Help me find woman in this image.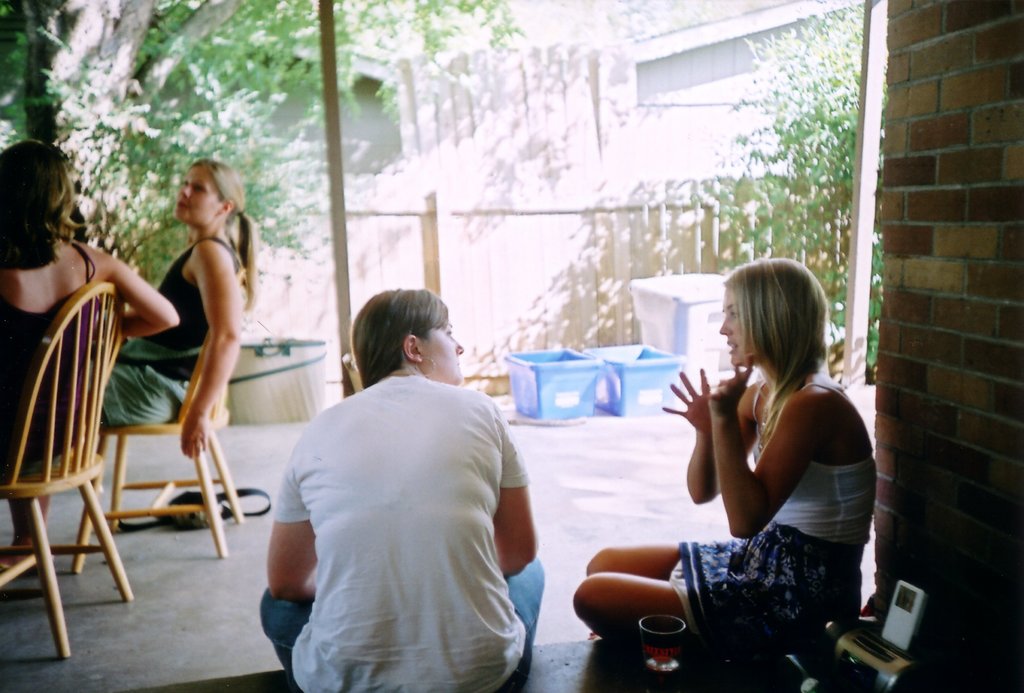
Found it: box(0, 131, 182, 496).
